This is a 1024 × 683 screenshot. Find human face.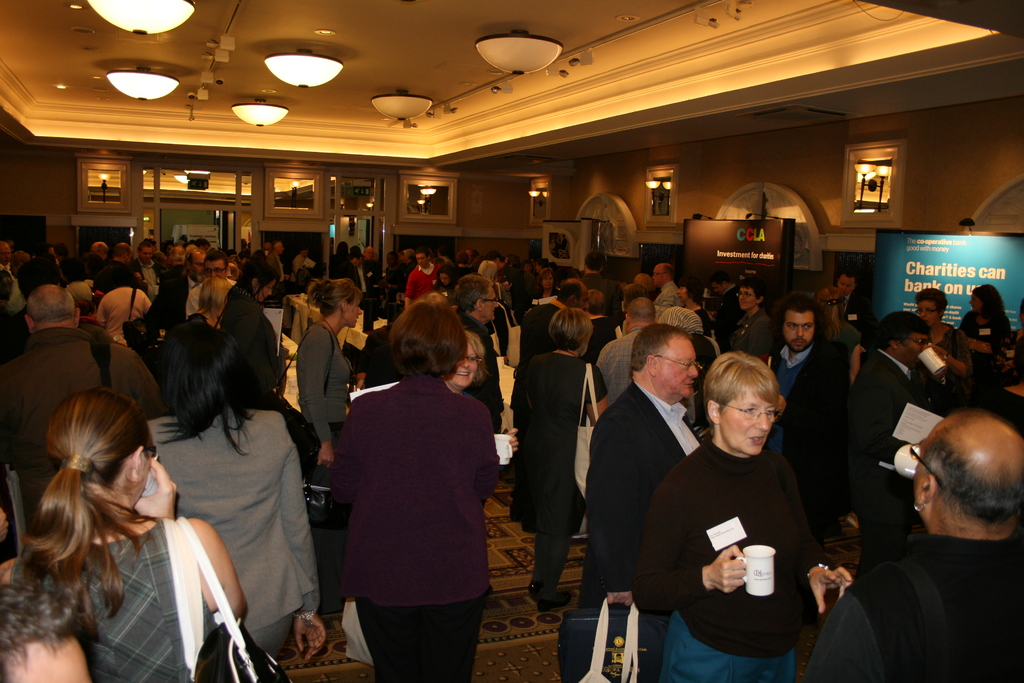
Bounding box: bbox(836, 276, 854, 297).
